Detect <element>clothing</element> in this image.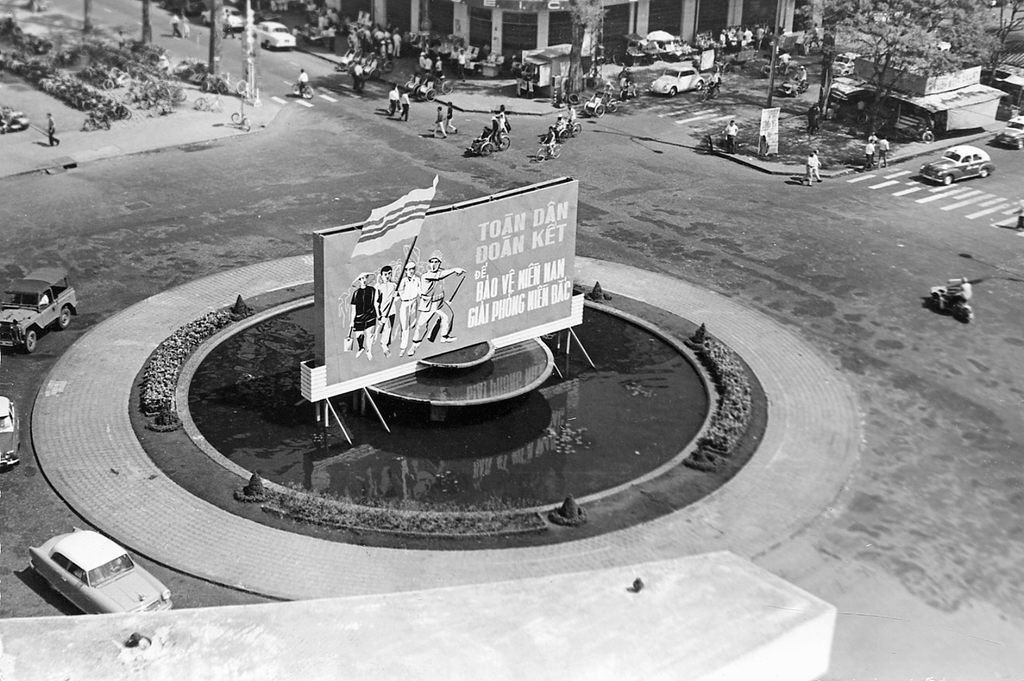
Detection: select_region(445, 103, 456, 132).
